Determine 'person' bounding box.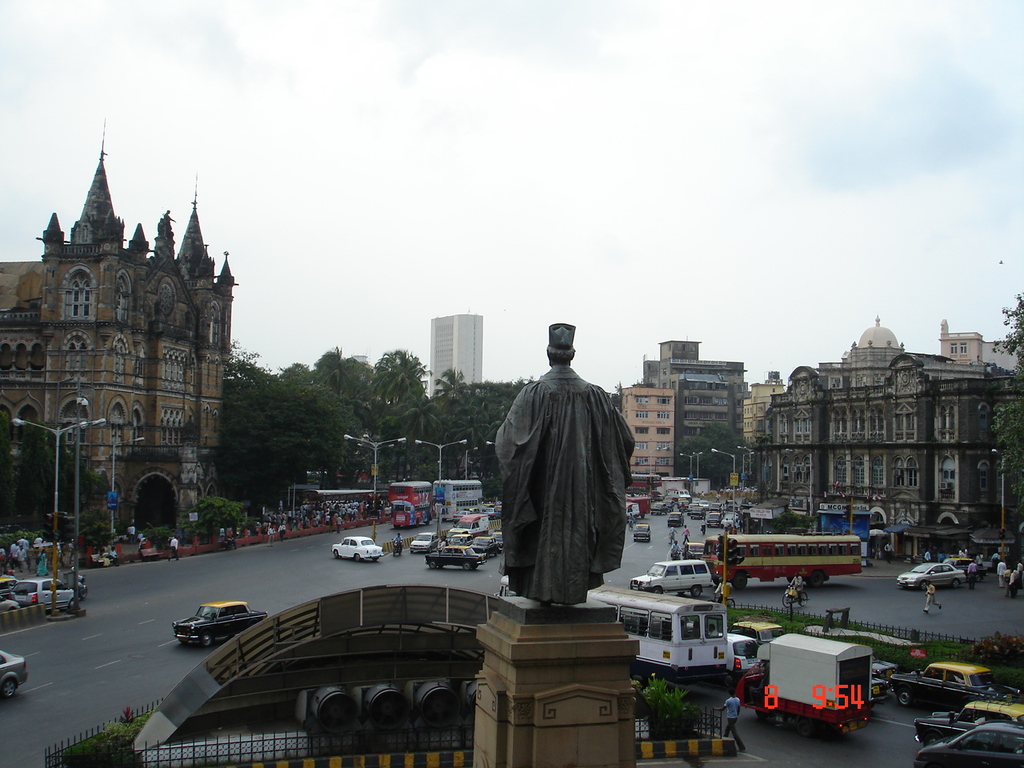
Determined: select_region(458, 331, 622, 664).
